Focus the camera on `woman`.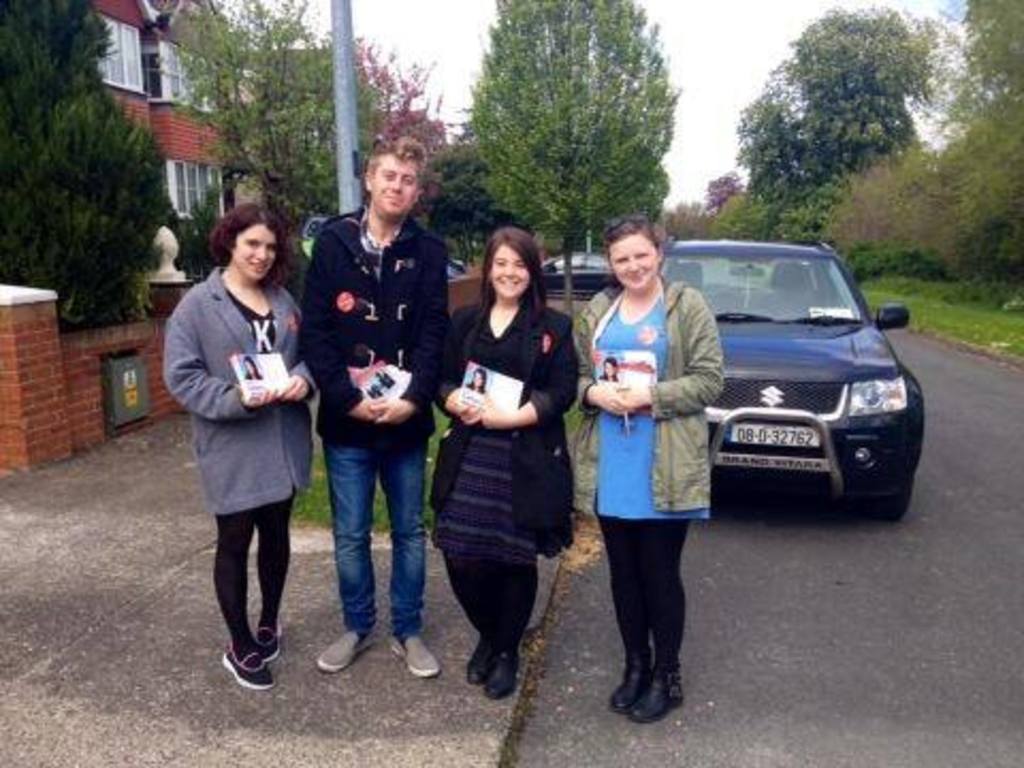
Focus region: (570,213,730,725).
